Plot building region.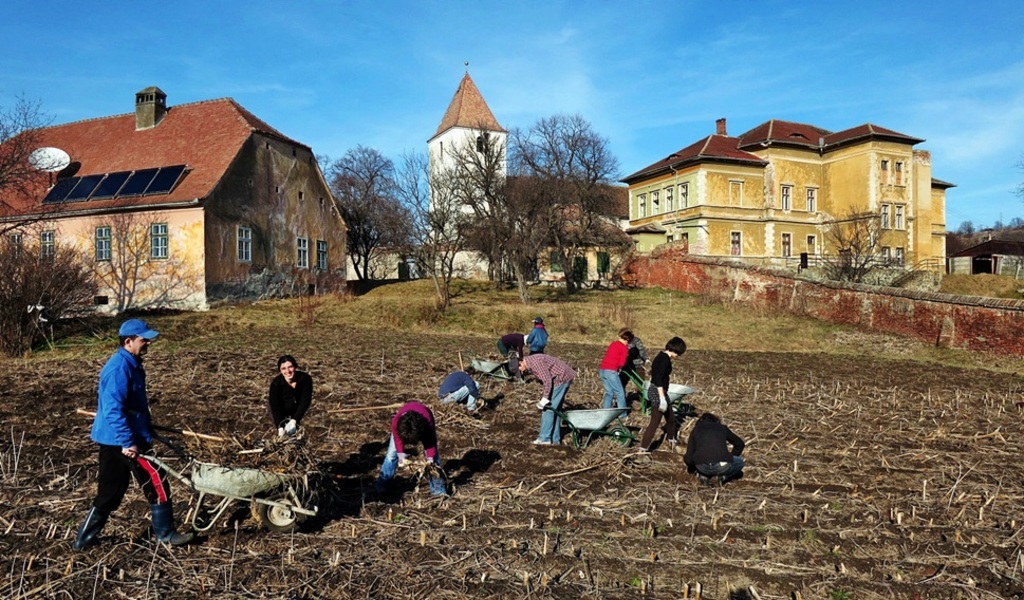
Plotted at {"x1": 506, "y1": 168, "x2": 634, "y2": 228}.
